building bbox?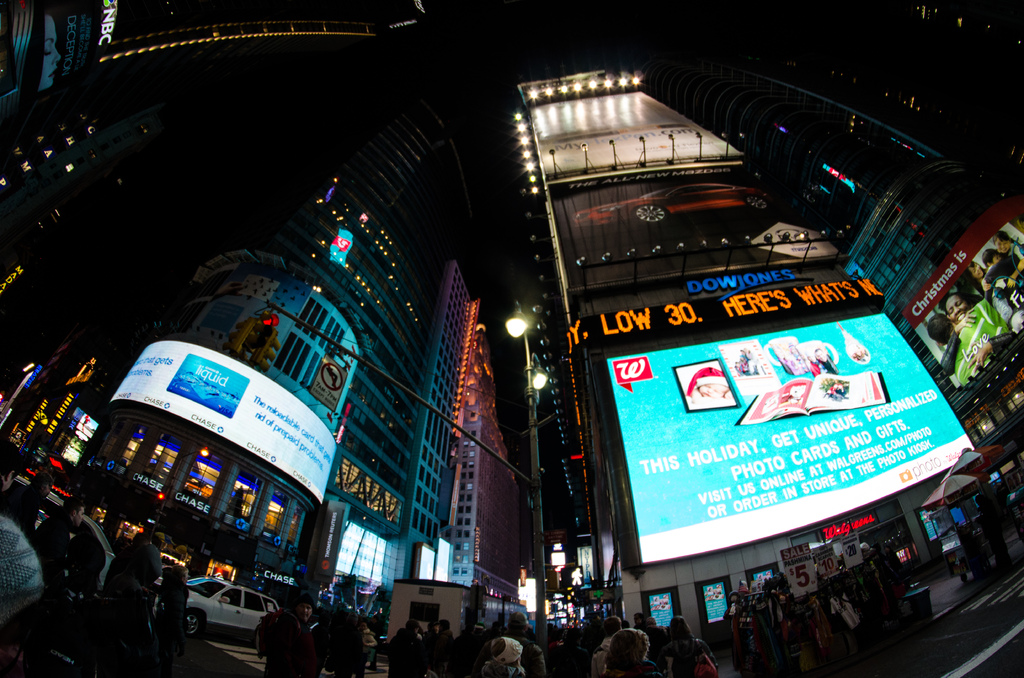
pyautogui.locateOnScreen(0, 101, 170, 275)
